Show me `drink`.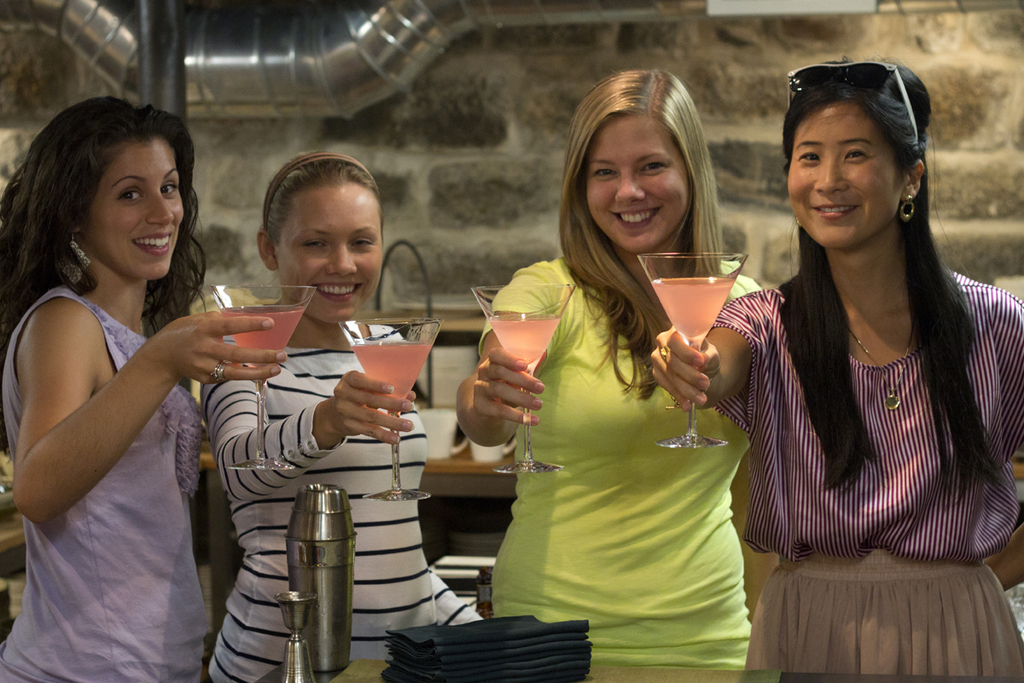
`drink` is here: x1=220 y1=312 x2=304 y2=371.
